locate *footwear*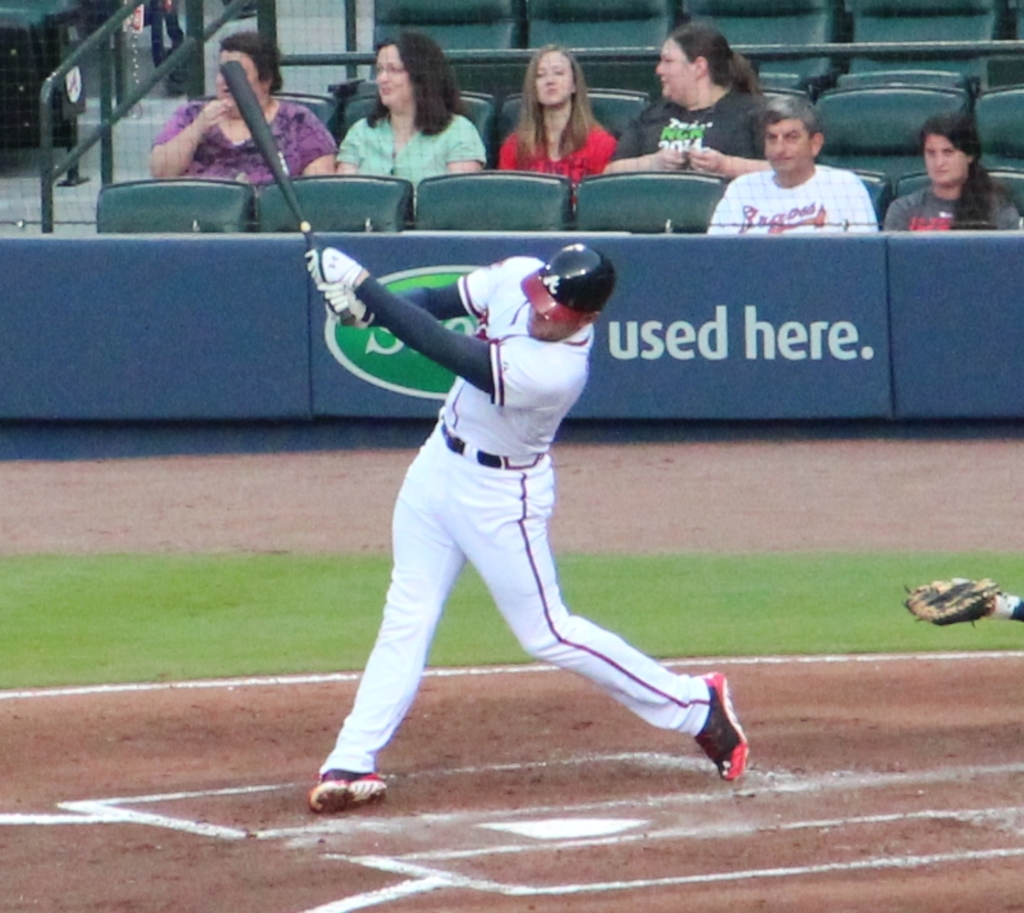
bbox(302, 765, 396, 821)
